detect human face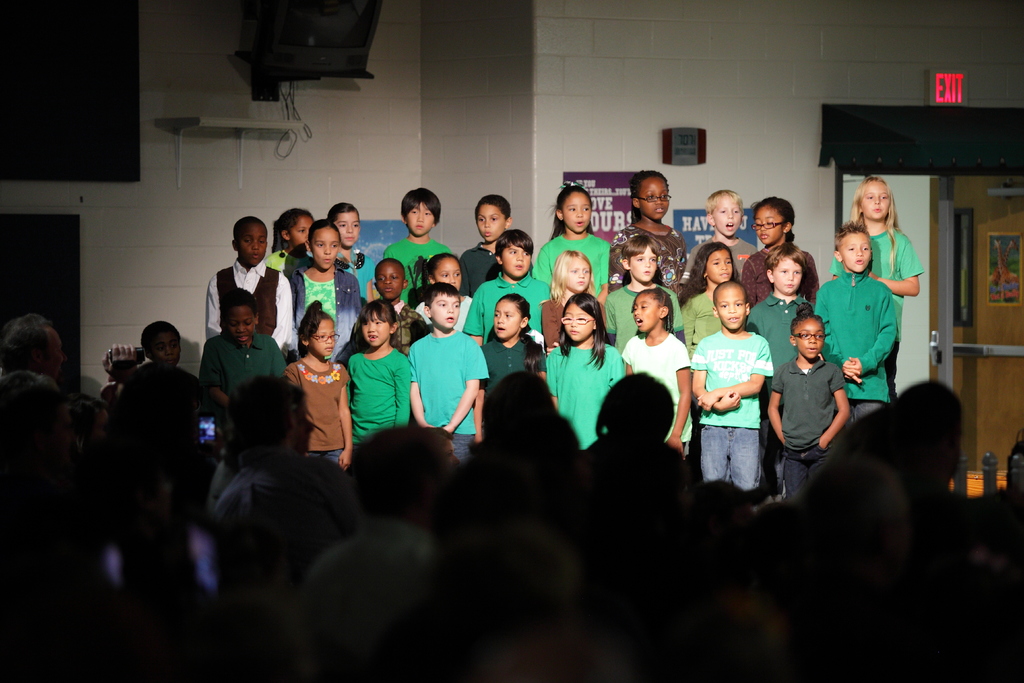
[x1=632, y1=297, x2=658, y2=331]
